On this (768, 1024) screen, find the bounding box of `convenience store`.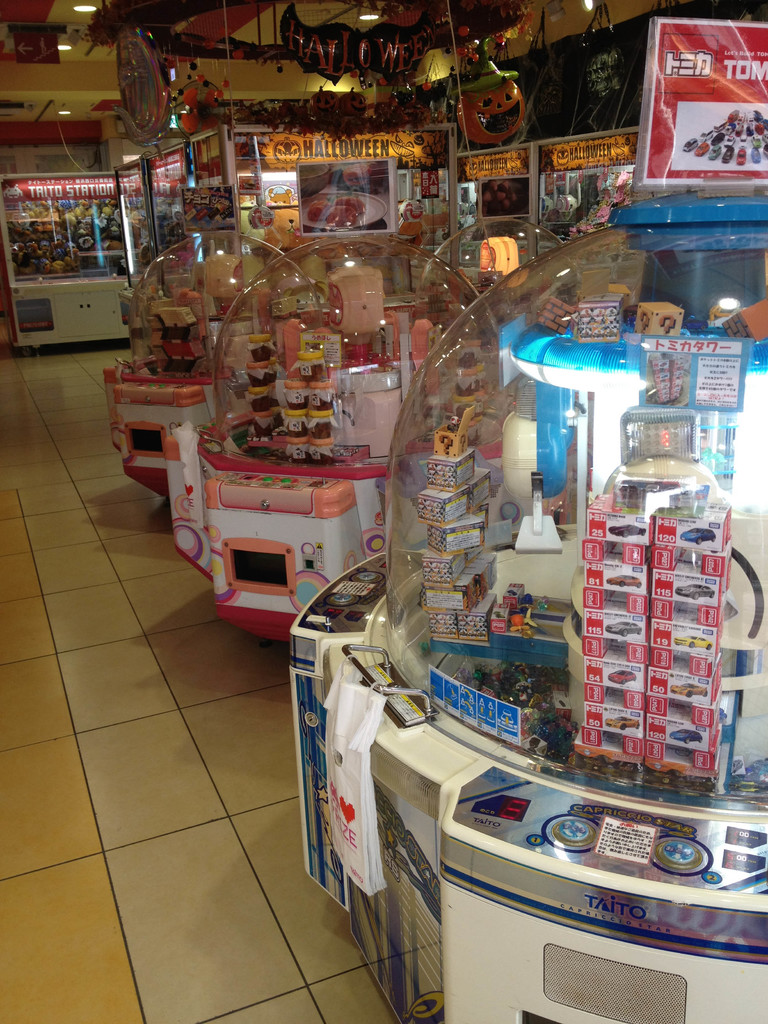
Bounding box: (0, 1, 767, 1023).
